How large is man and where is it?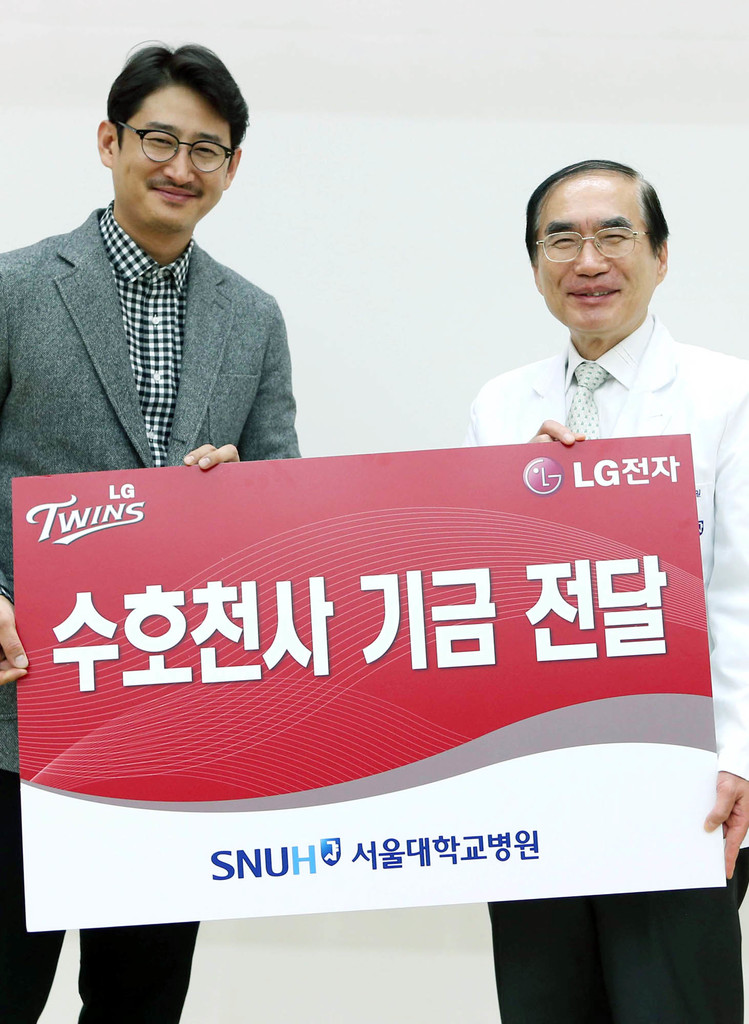
Bounding box: <bbox>459, 155, 748, 1023</bbox>.
